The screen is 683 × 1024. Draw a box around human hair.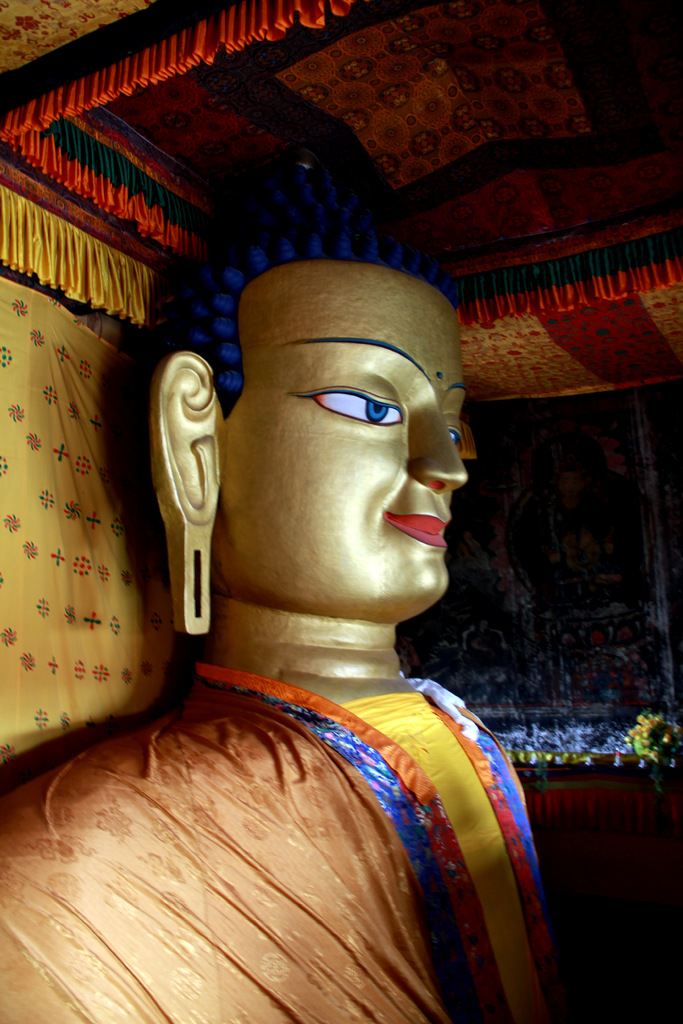
170,203,463,413.
